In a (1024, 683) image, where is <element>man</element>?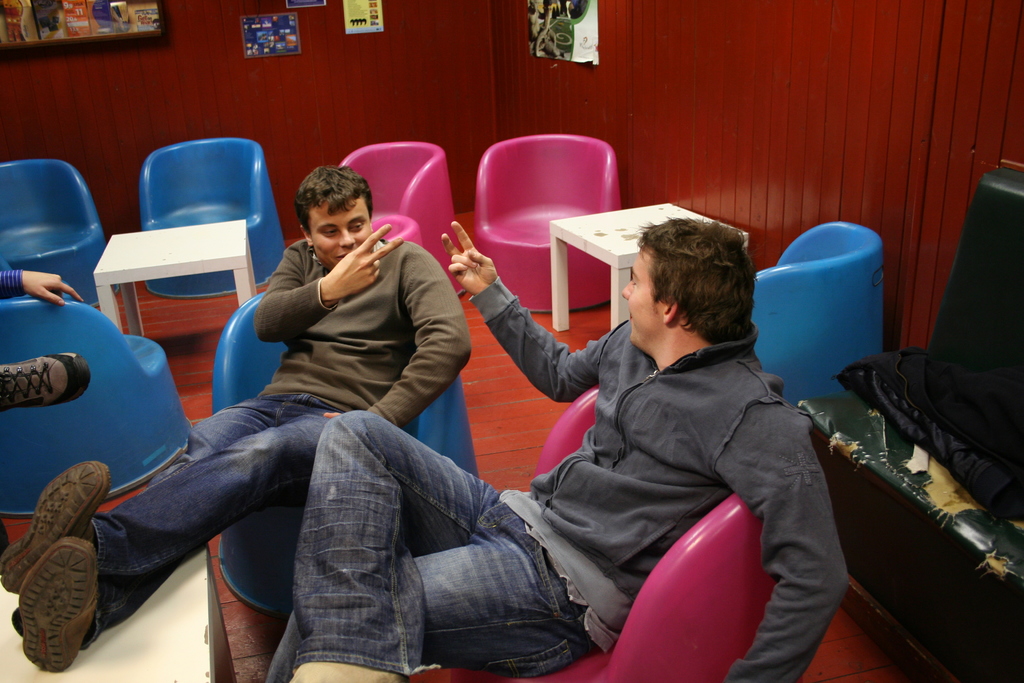
detection(327, 187, 840, 678).
